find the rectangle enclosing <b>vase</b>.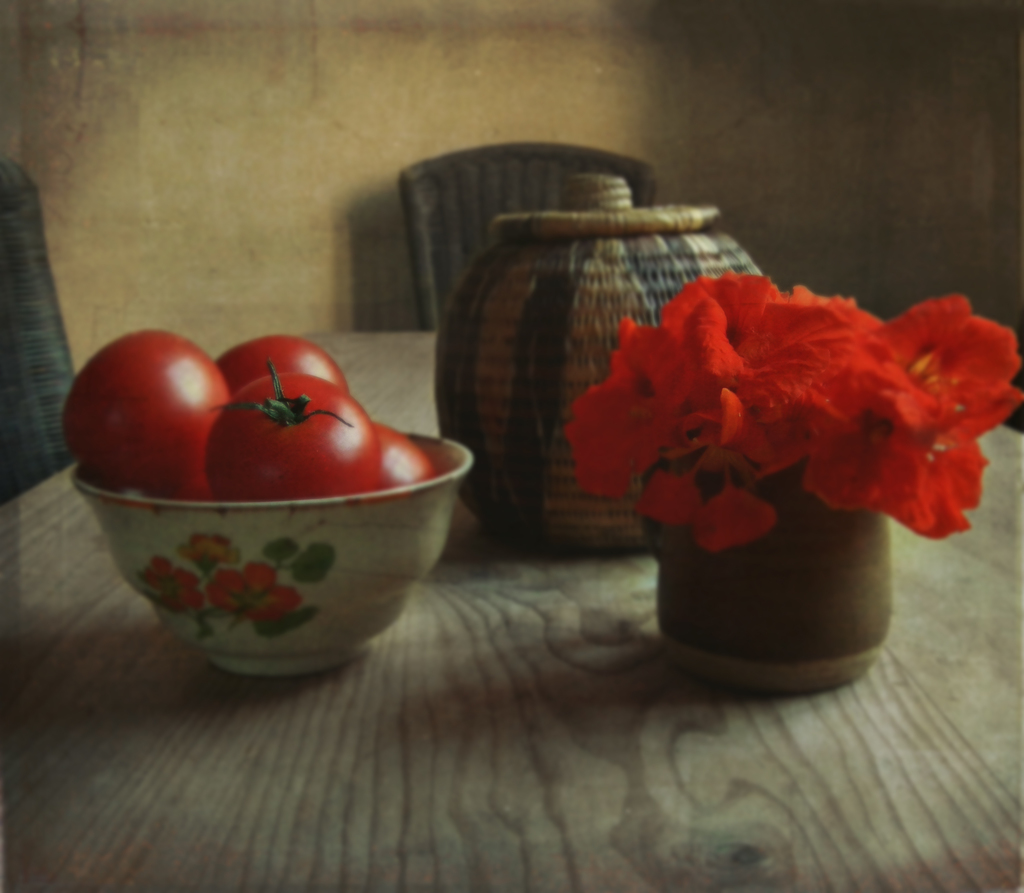
[left=655, top=452, right=894, bottom=697].
